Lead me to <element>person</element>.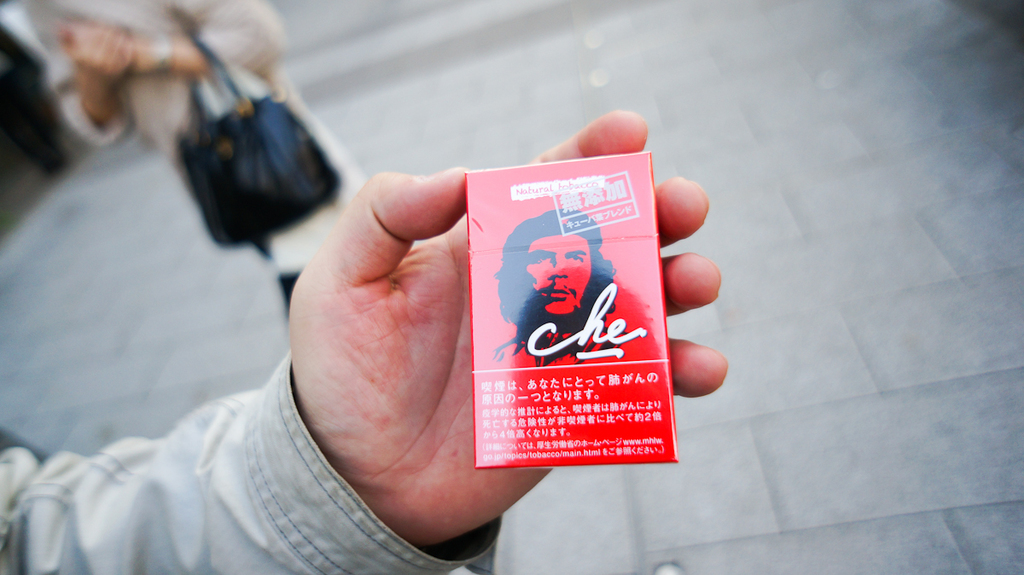
Lead to region(0, 107, 730, 574).
